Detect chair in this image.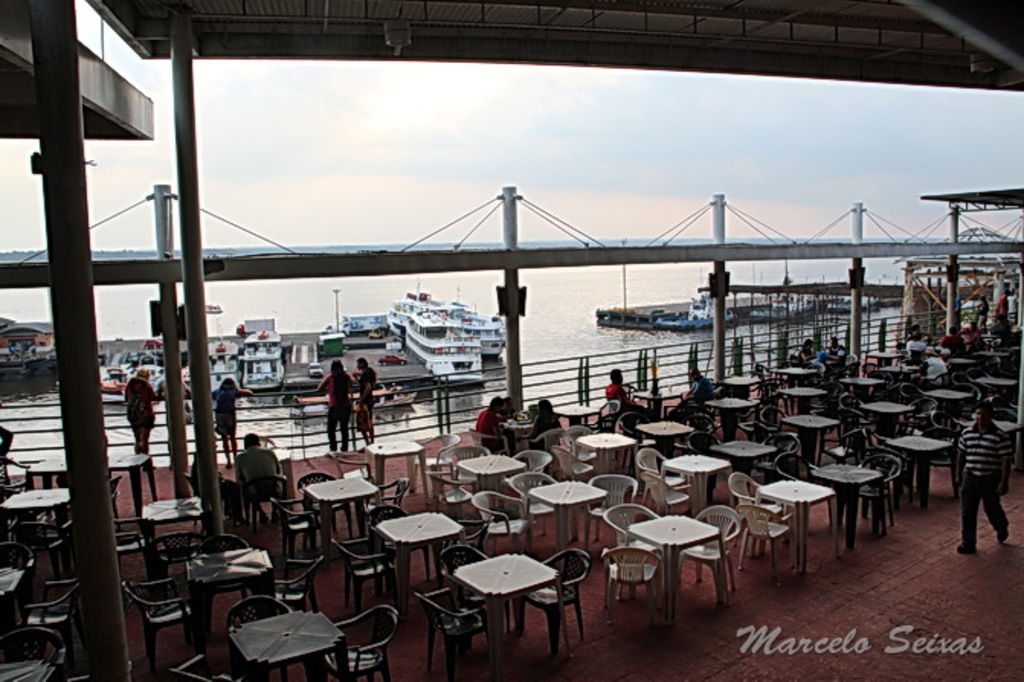
Detection: 427/471/482/519.
